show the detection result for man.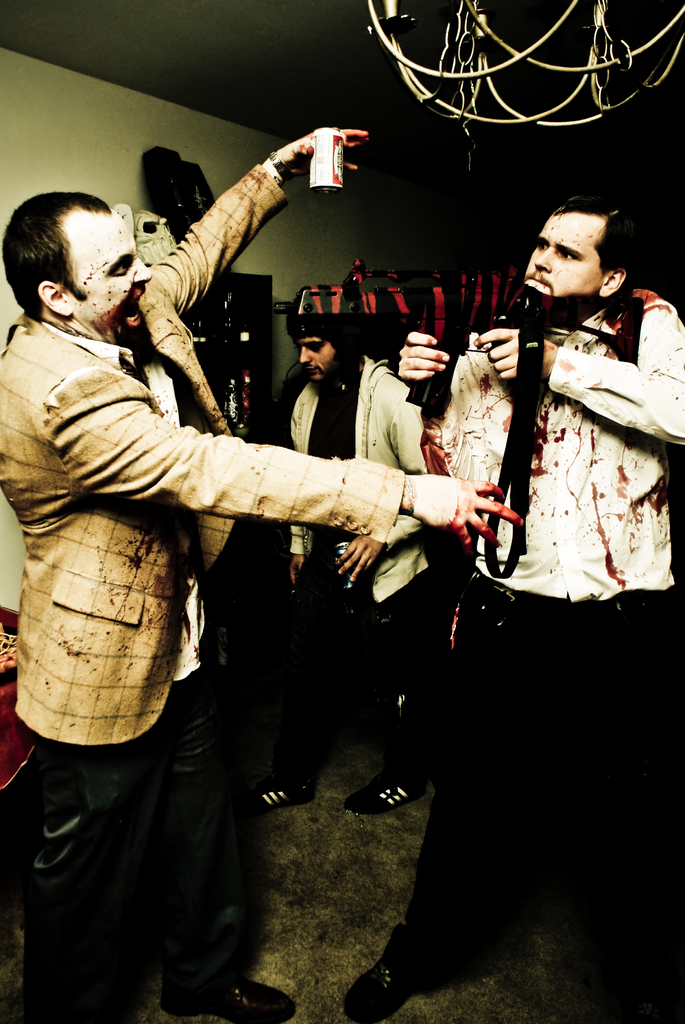
pyautogui.locateOnScreen(259, 278, 448, 822).
